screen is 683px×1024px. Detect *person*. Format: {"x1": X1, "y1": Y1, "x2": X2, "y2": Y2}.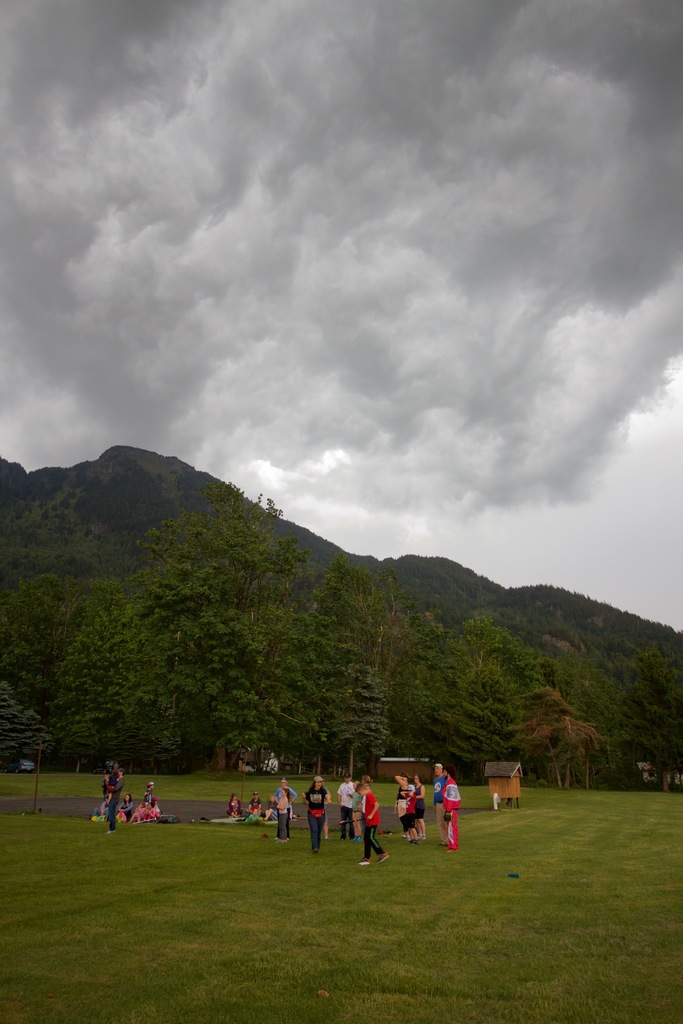
{"x1": 127, "y1": 774, "x2": 155, "y2": 822}.
